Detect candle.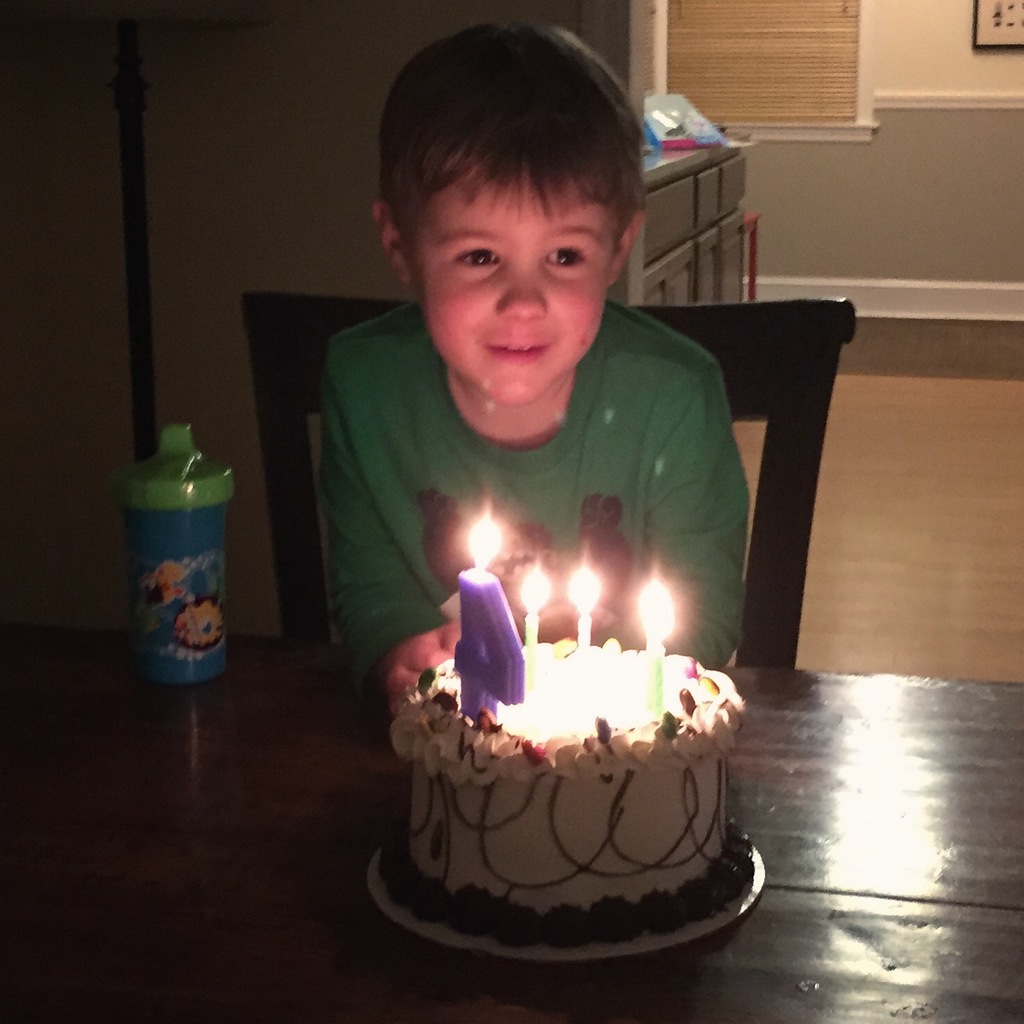
Detected at region(448, 498, 525, 713).
